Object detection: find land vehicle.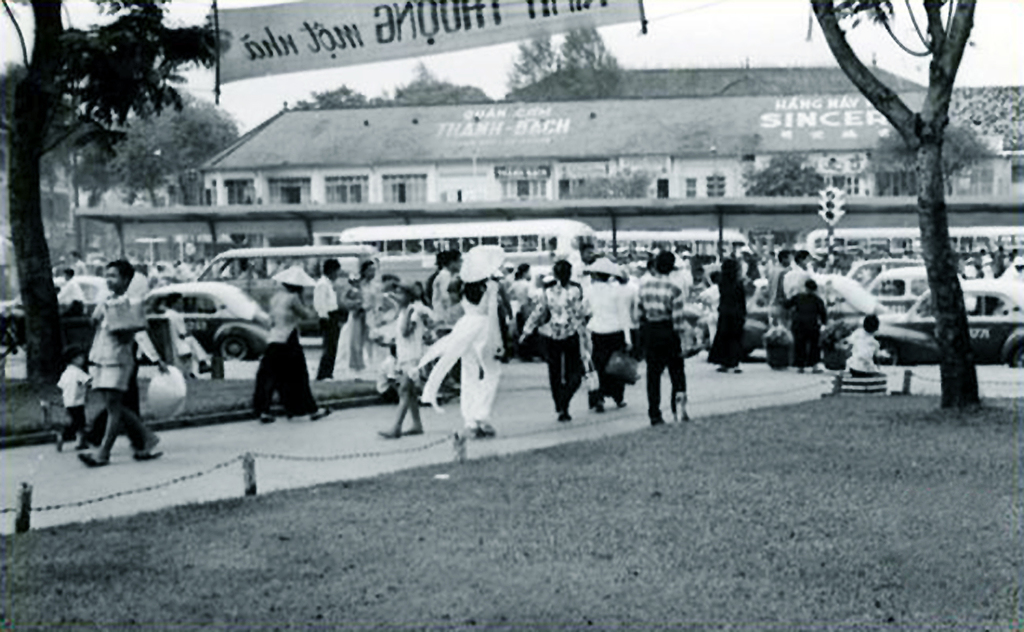
[753, 262, 926, 307].
